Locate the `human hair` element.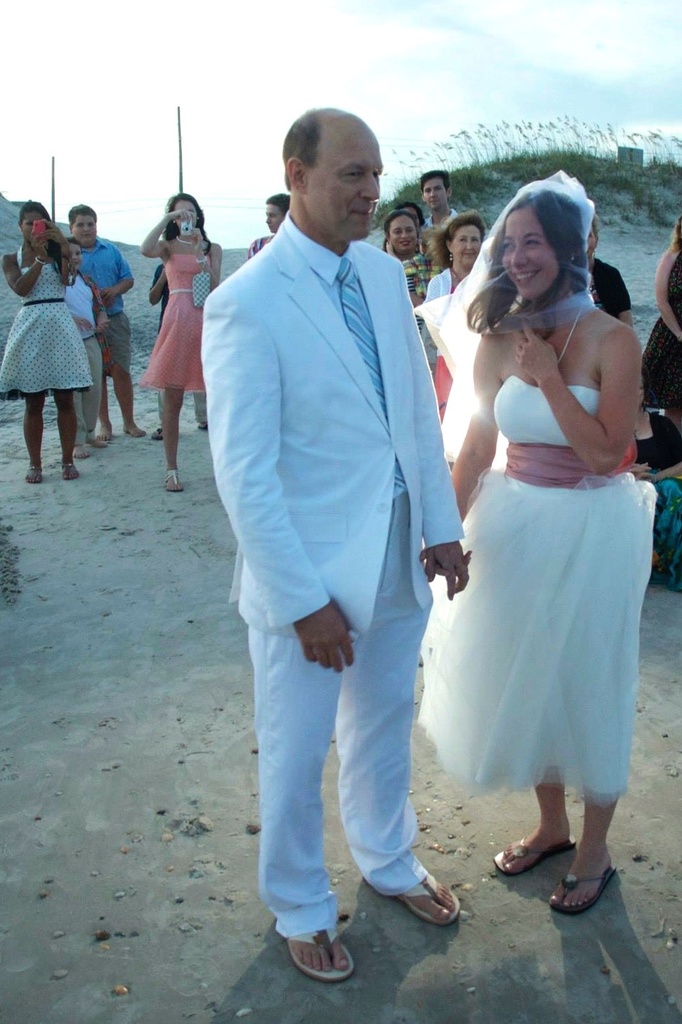
Element bbox: detection(283, 104, 316, 184).
